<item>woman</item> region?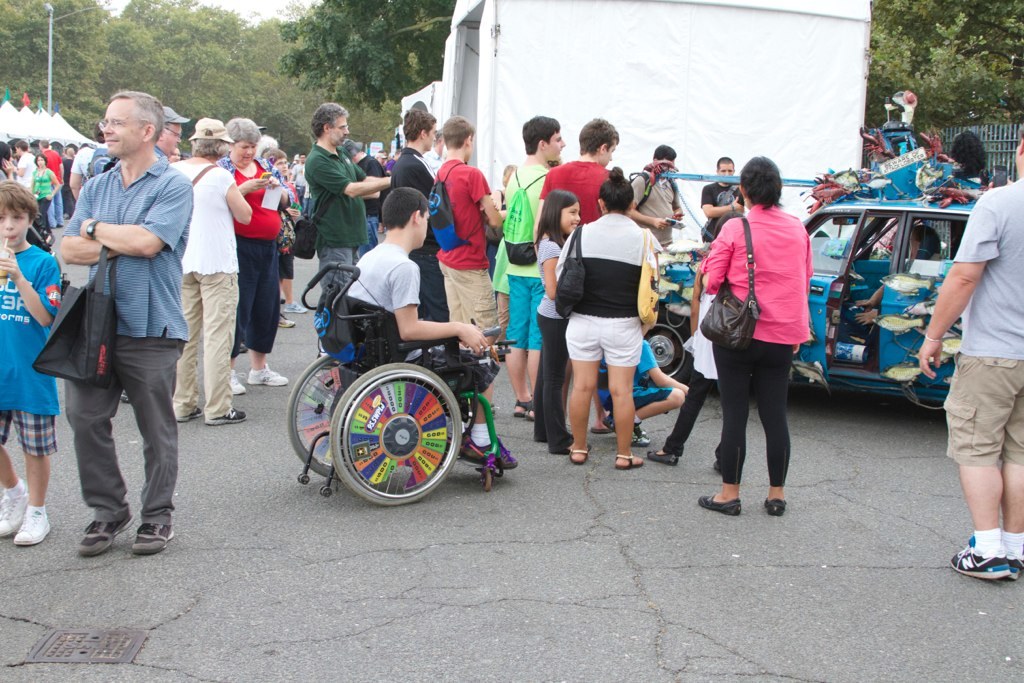
[left=255, top=142, right=304, bottom=308]
